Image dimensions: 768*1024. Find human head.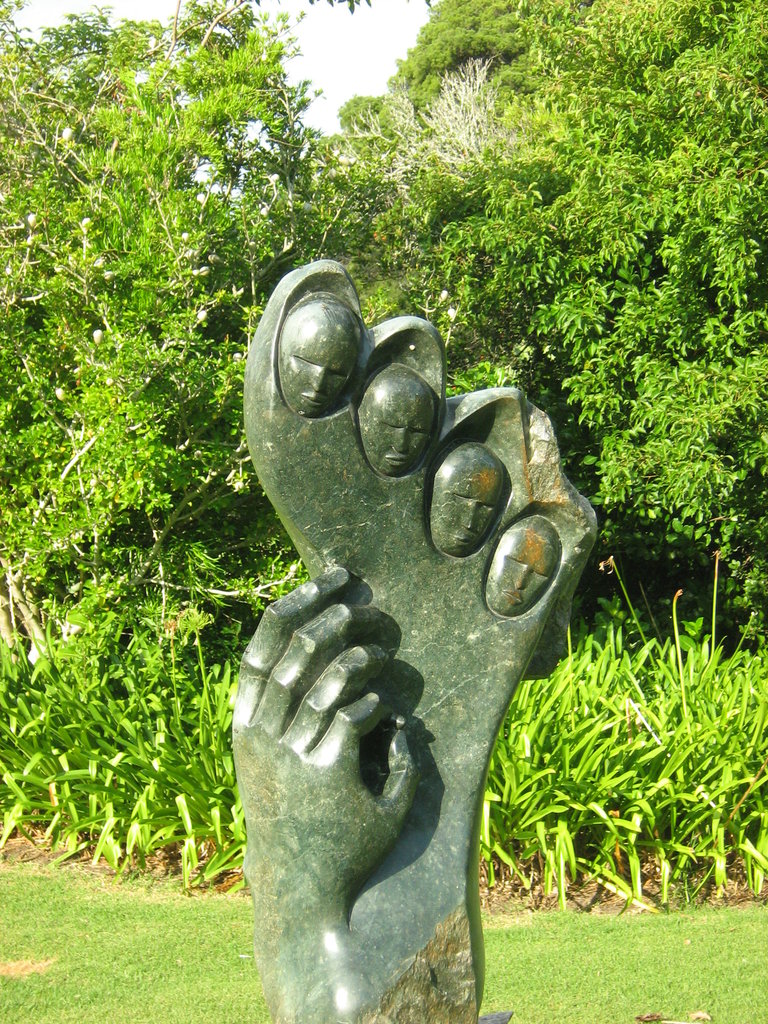
426/443/506/562.
